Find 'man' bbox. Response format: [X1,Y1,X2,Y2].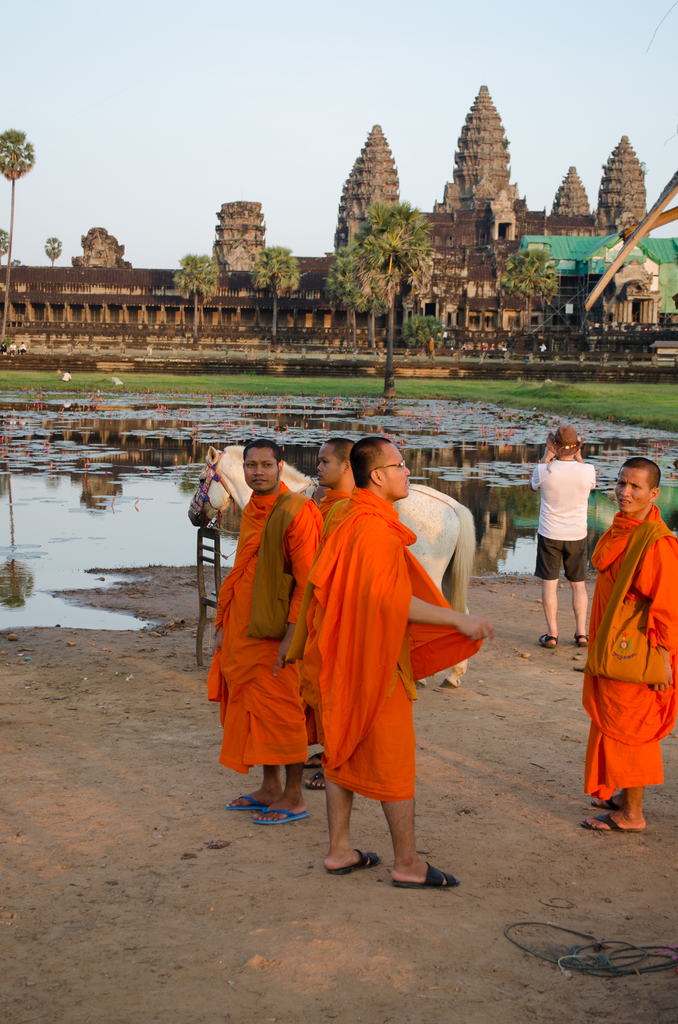
[206,436,328,825].
